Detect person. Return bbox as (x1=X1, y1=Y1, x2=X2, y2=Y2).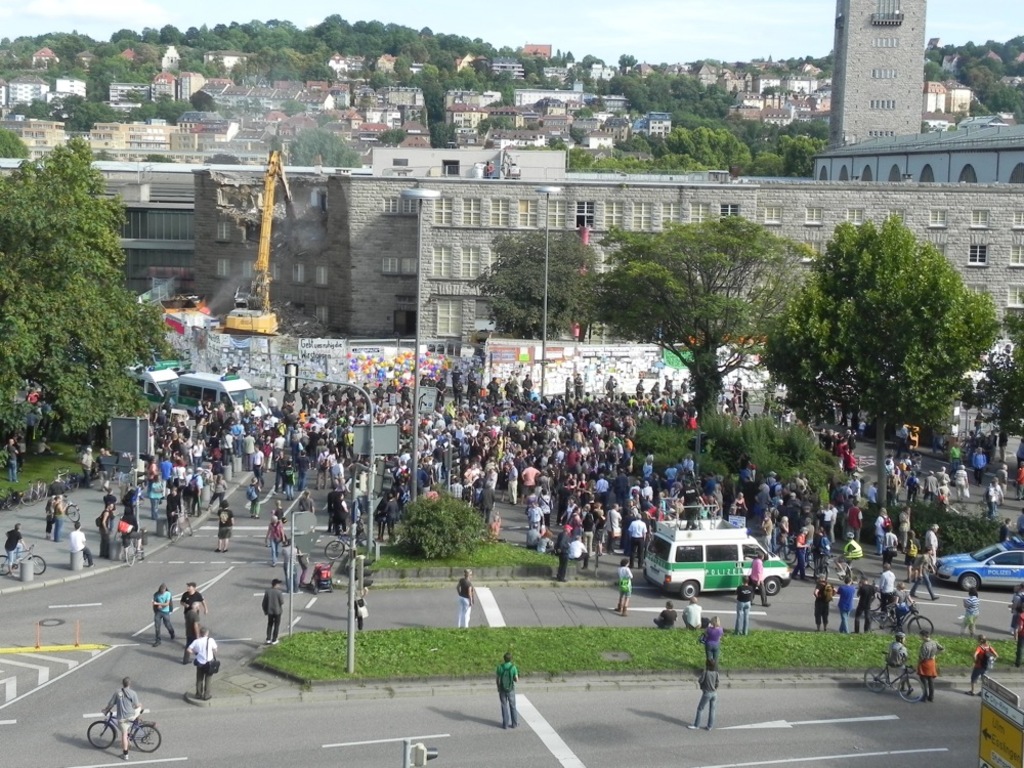
(x1=729, y1=373, x2=745, y2=395).
